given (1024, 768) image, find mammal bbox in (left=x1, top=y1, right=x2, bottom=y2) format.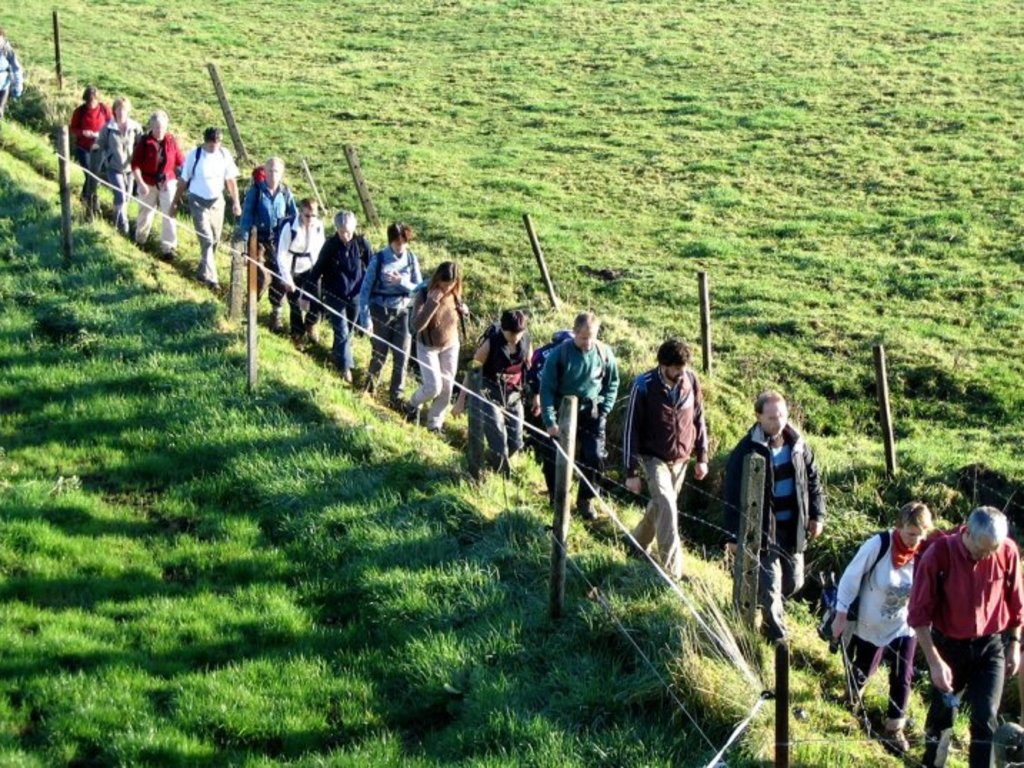
(left=229, top=158, right=294, bottom=315).
